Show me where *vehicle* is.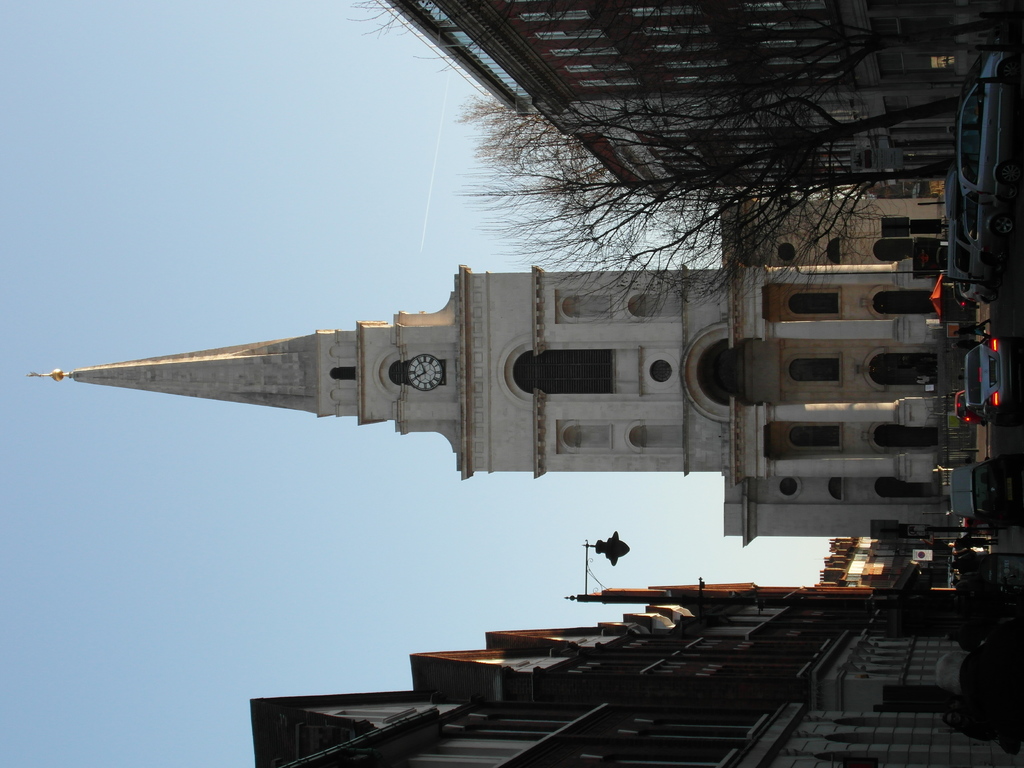
*vehicle* is at [left=957, top=280, right=993, bottom=303].
